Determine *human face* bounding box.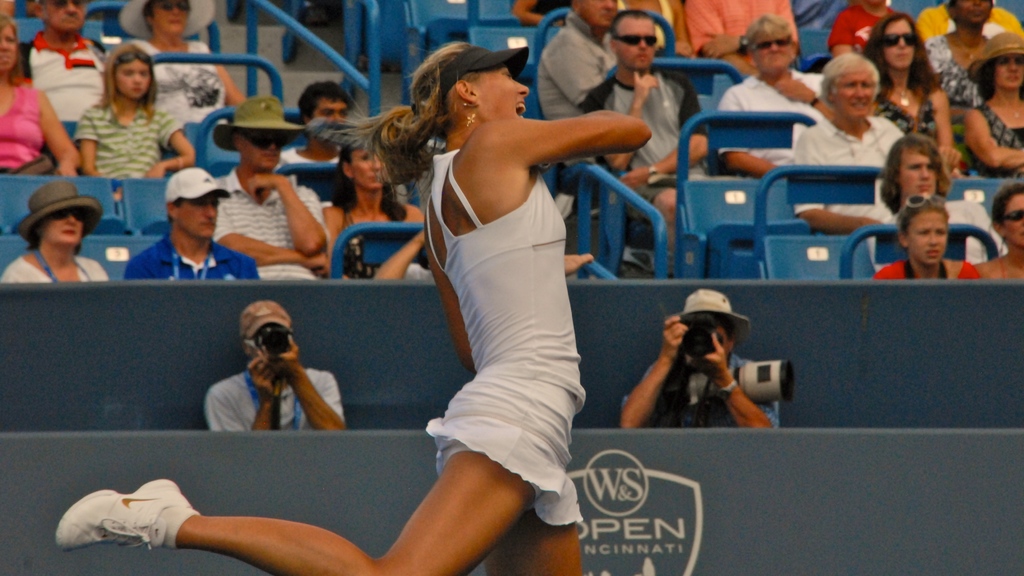
Determined: (x1=45, y1=0, x2=85, y2=28).
